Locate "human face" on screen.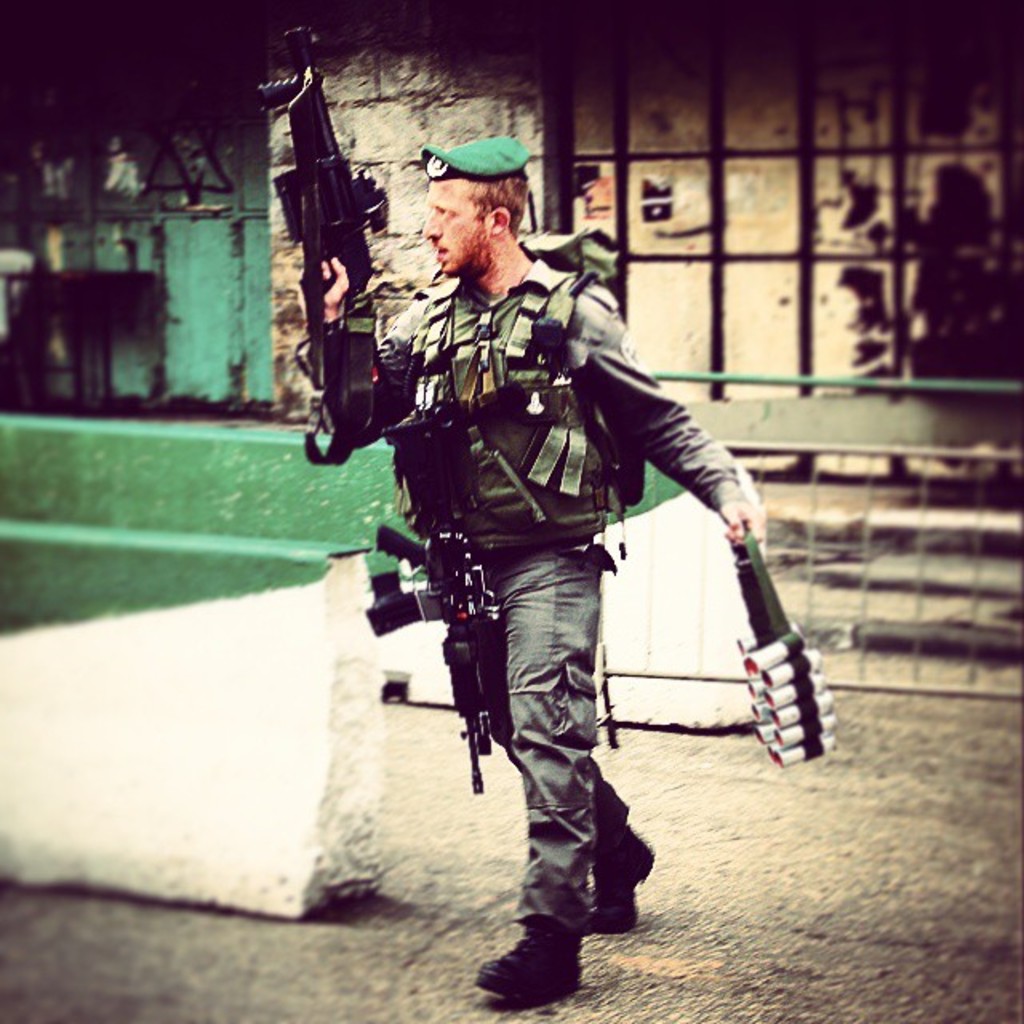
On screen at <region>421, 176, 488, 278</region>.
